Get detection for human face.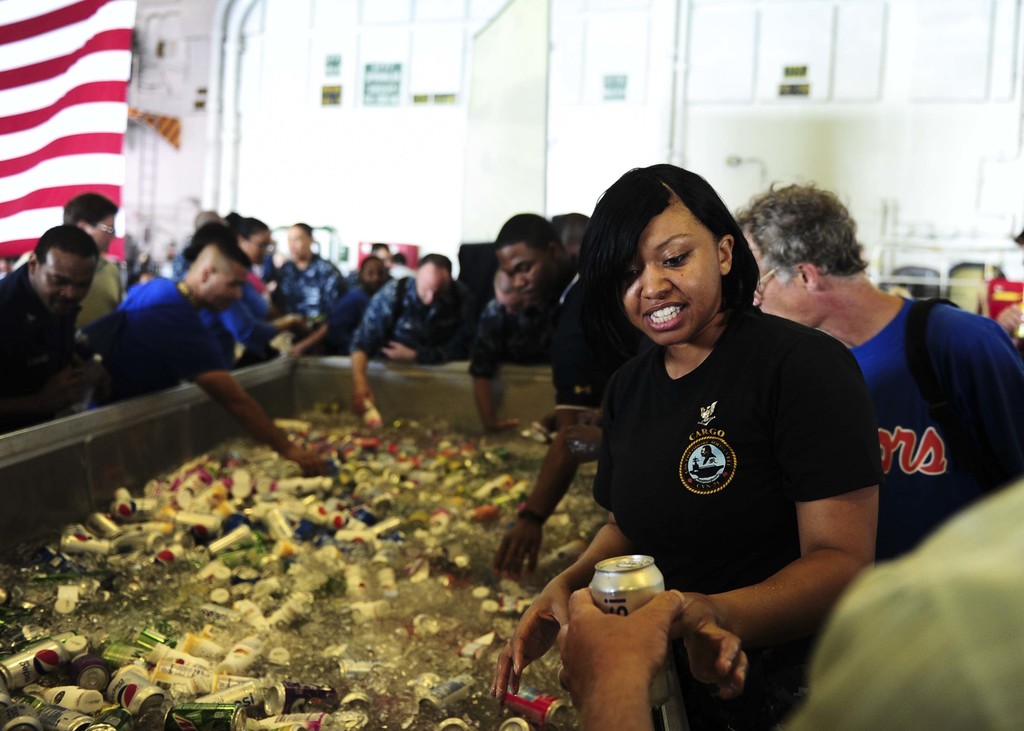
Detection: 357:253:383:289.
